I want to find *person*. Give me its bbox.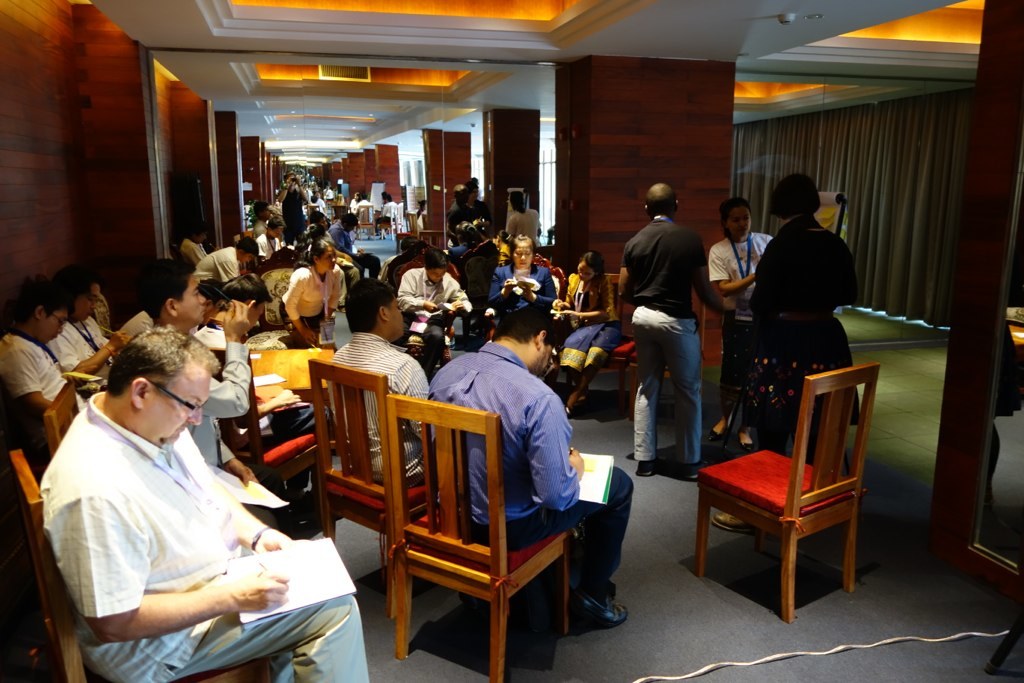
detection(630, 157, 727, 508).
